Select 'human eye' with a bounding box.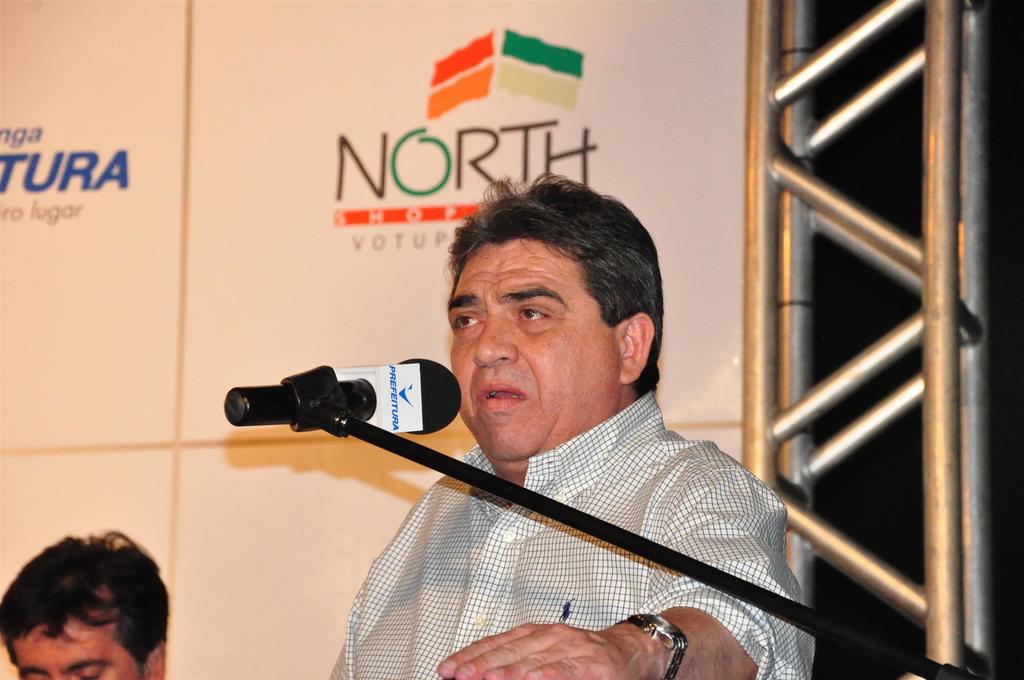
region(514, 302, 555, 329).
